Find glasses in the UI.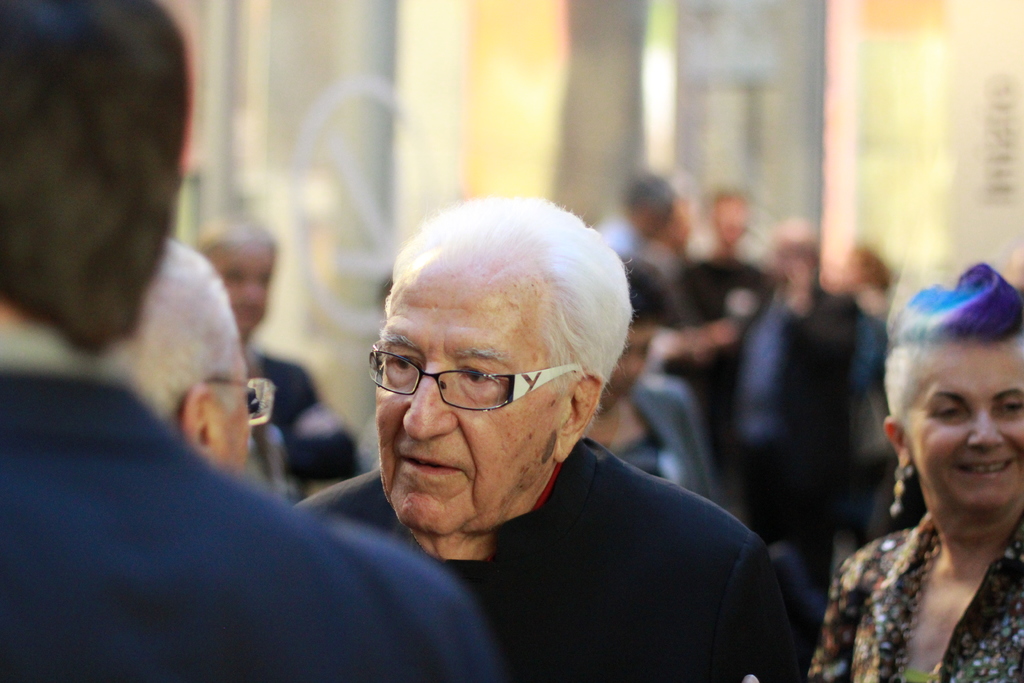
UI element at select_region(365, 340, 588, 418).
